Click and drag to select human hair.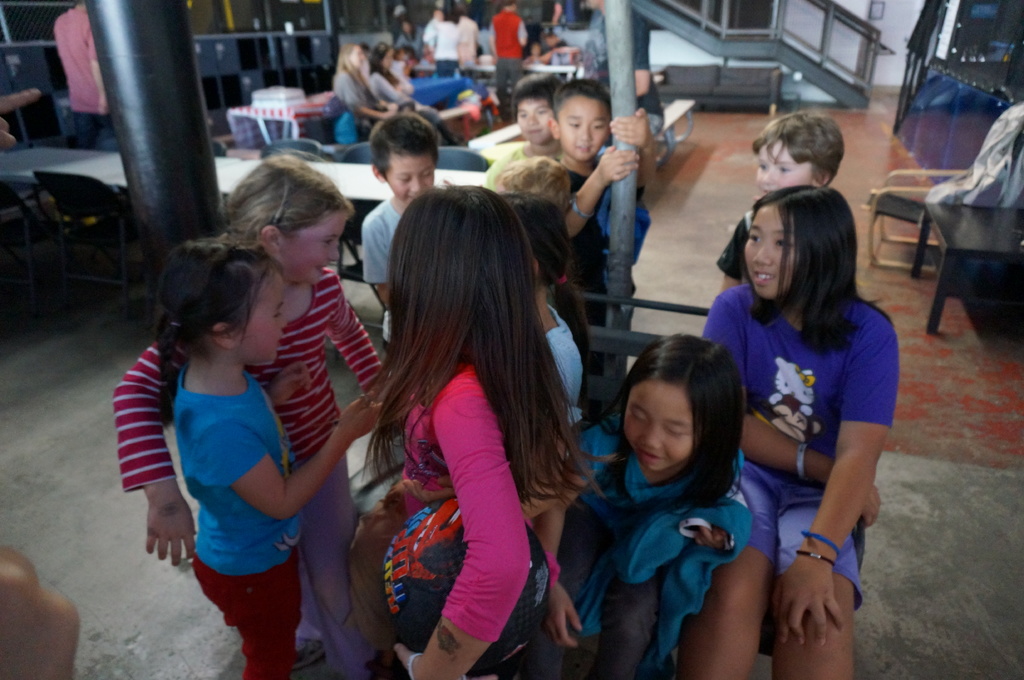
Selection: 737, 176, 872, 341.
